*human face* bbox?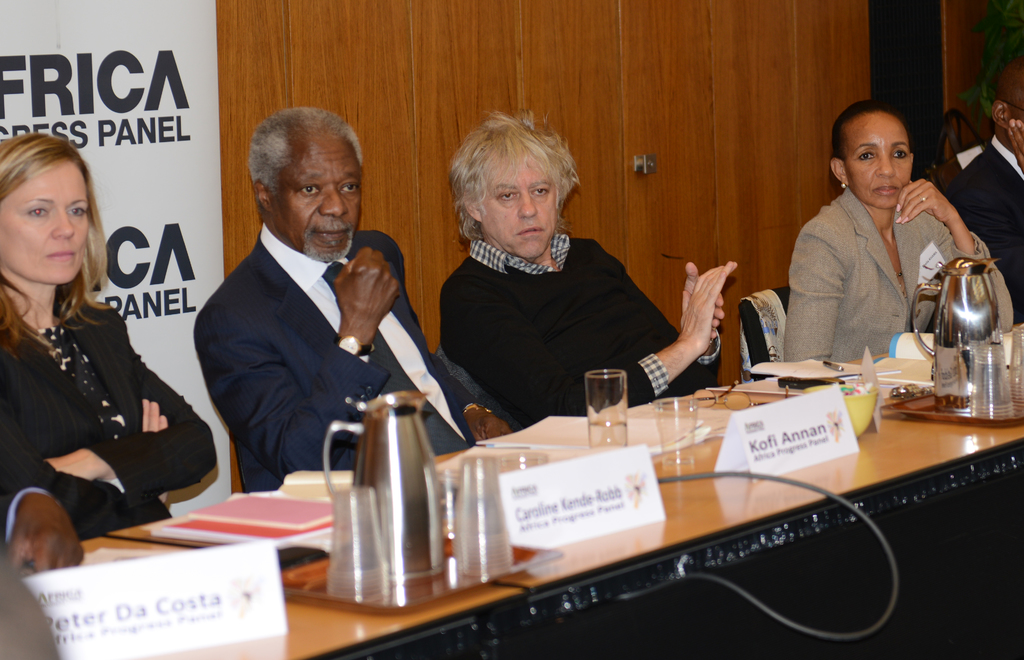
x1=0 y1=163 x2=90 y2=282
